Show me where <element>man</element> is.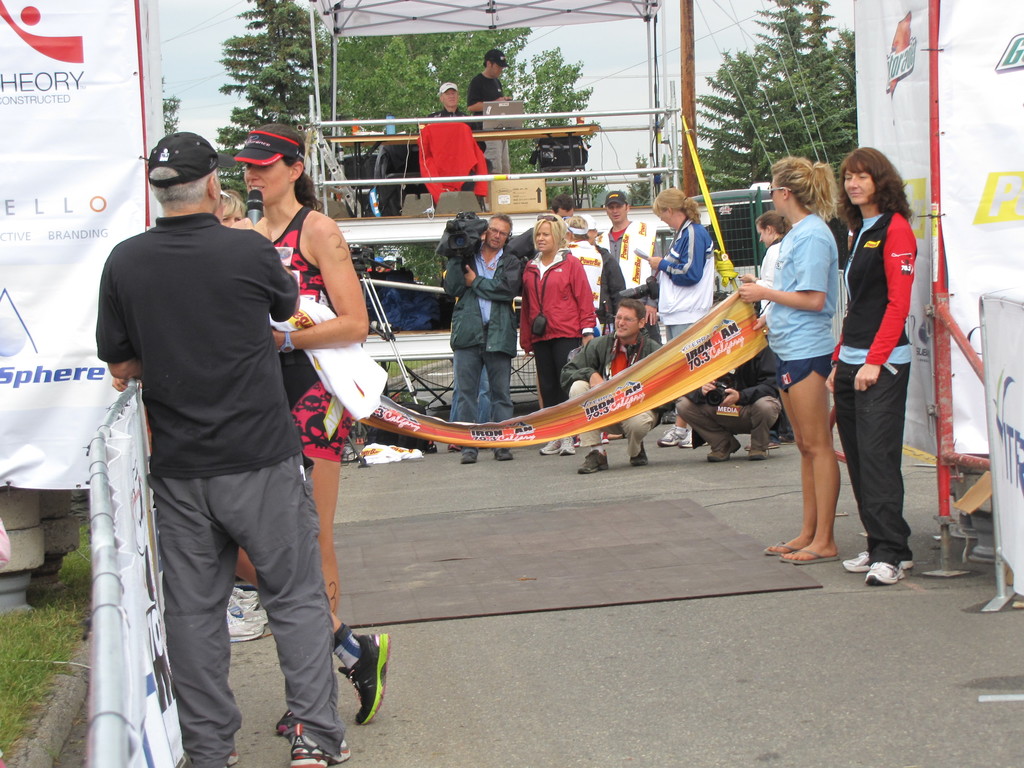
<element>man</element> is at (440, 212, 525, 463).
